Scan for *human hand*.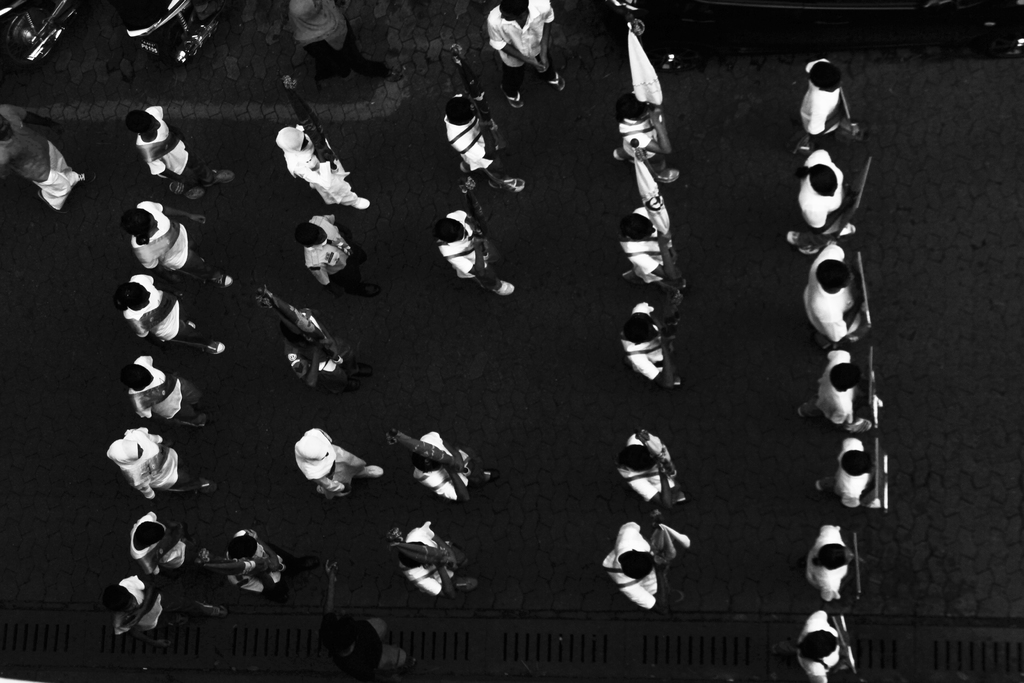
Scan result: 323, 558, 340, 584.
